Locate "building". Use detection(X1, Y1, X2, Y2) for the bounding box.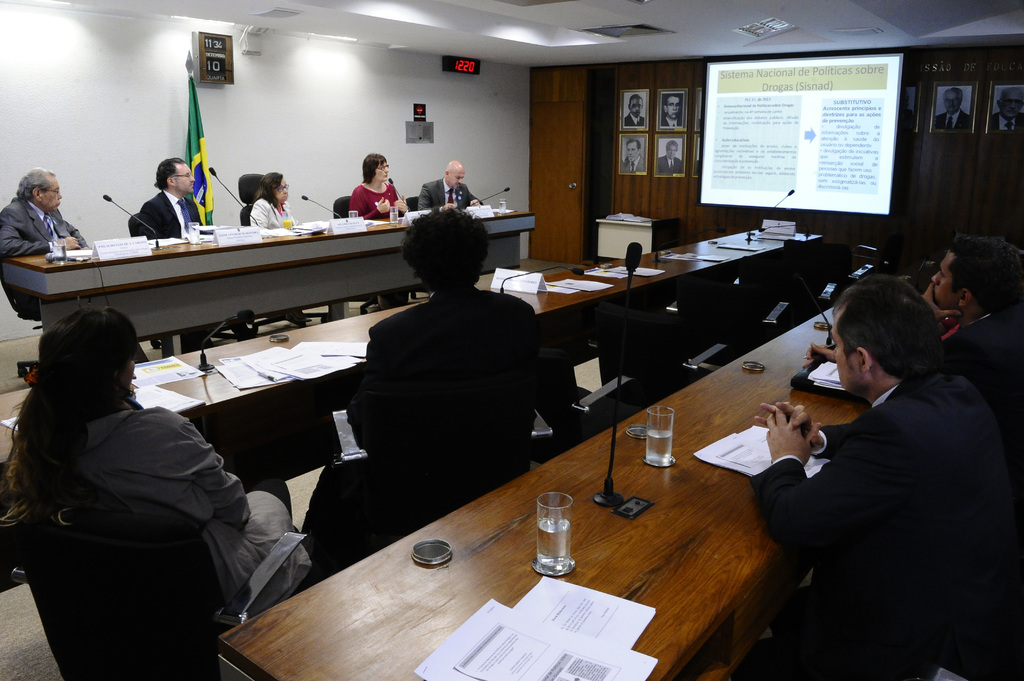
detection(0, 0, 1023, 680).
